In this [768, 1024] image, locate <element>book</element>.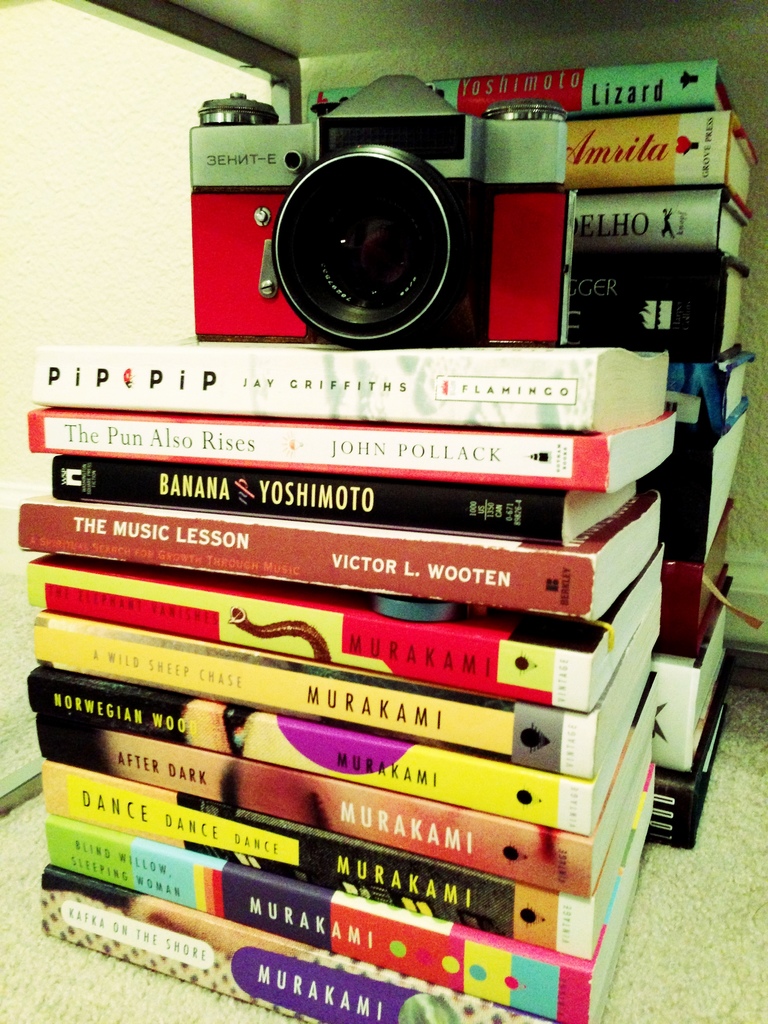
Bounding box: [x1=28, y1=345, x2=669, y2=430].
